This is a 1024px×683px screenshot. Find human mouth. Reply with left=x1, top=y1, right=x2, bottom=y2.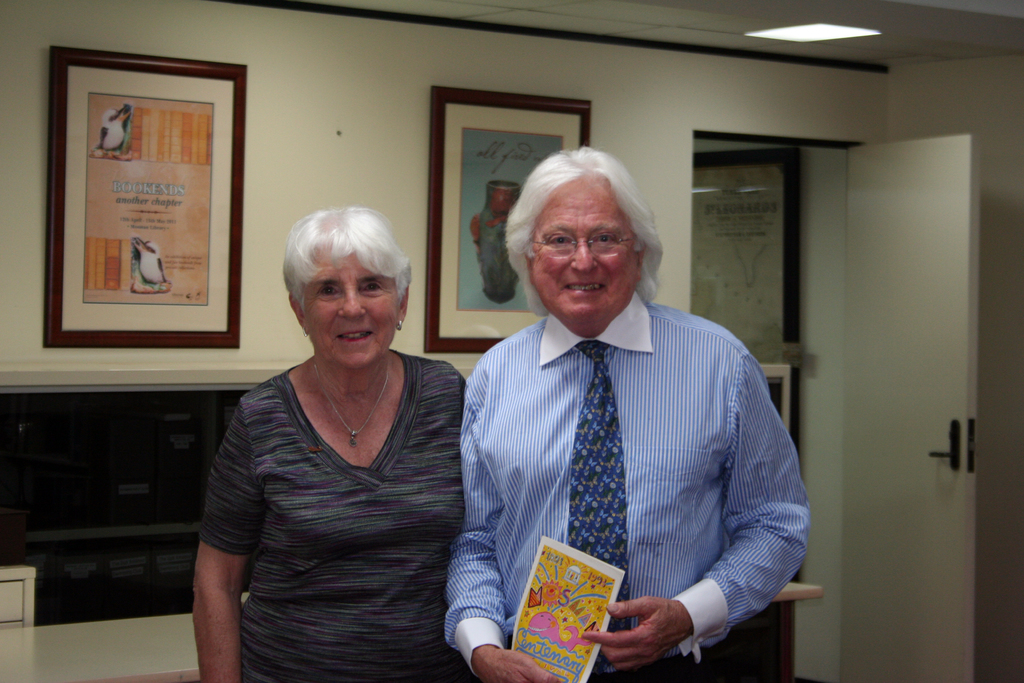
left=335, top=325, right=376, bottom=341.
